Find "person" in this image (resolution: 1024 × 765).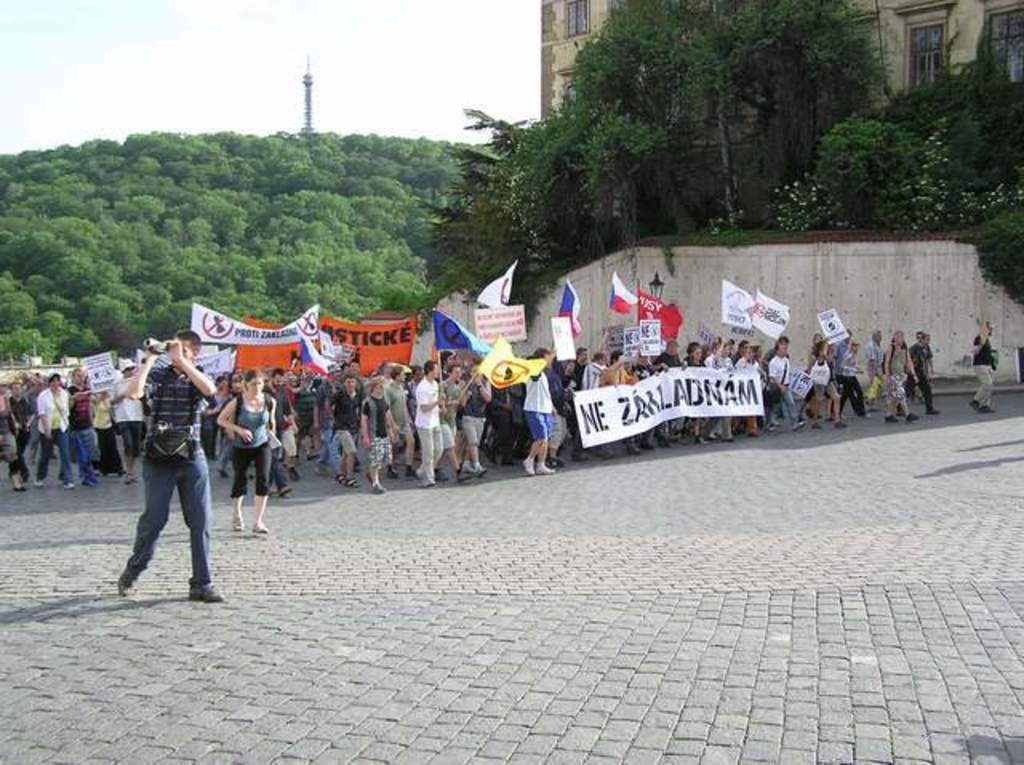
bbox=[418, 362, 446, 490].
